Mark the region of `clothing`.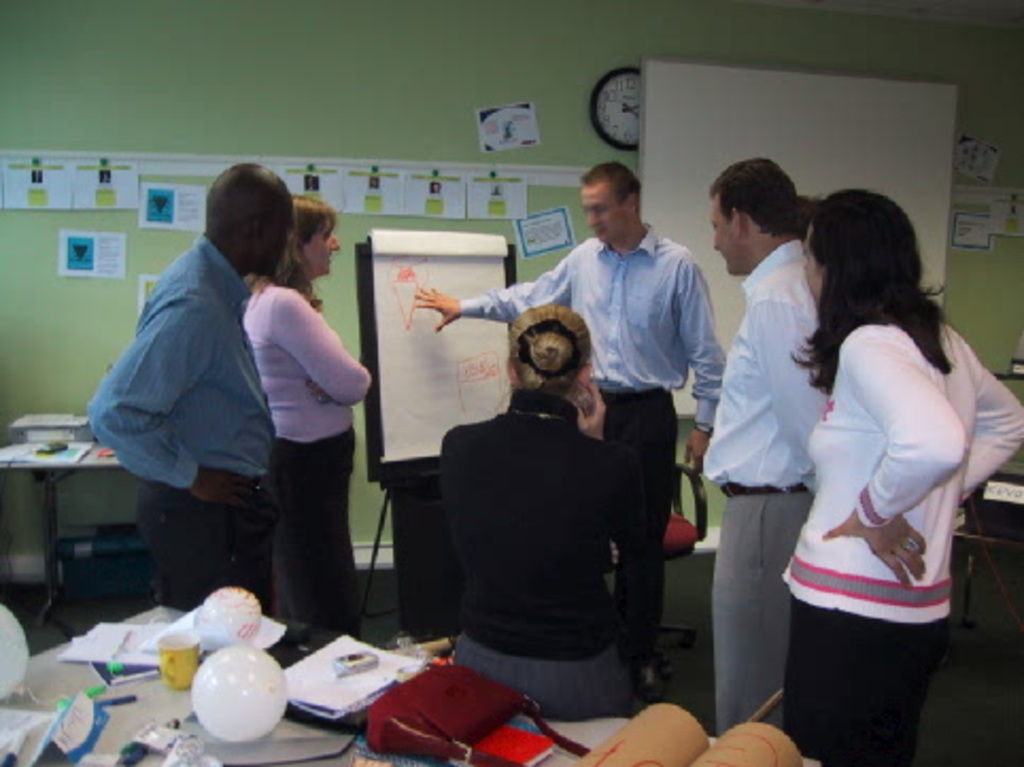
Region: (x1=459, y1=221, x2=727, y2=419).
